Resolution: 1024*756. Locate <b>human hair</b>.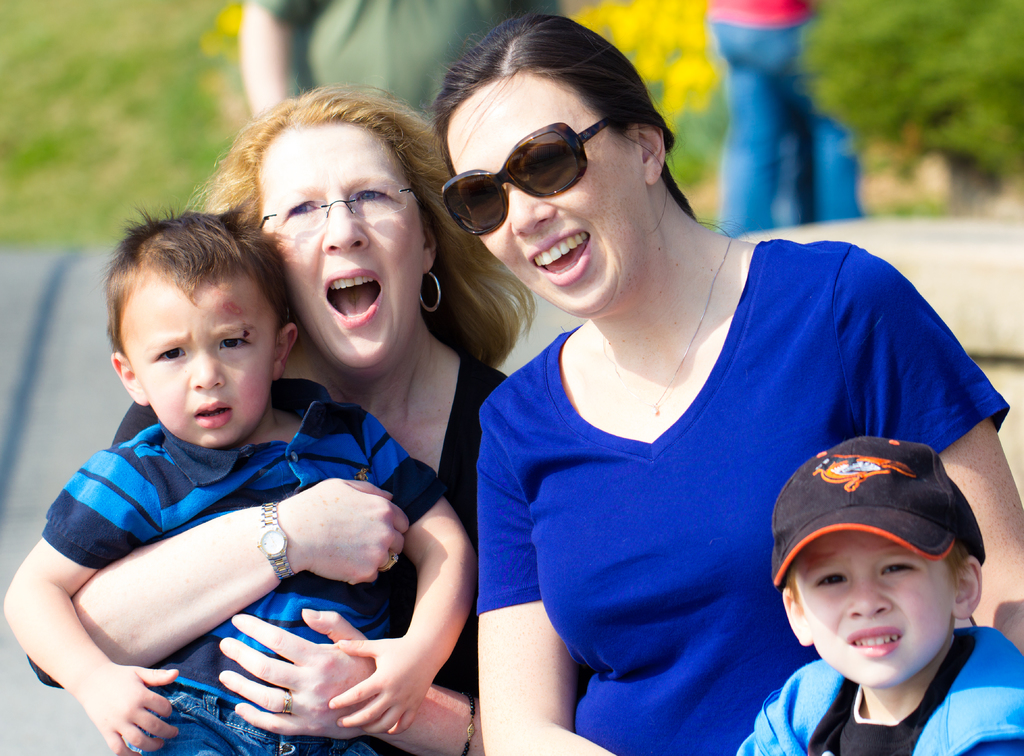
[417, 0, 806, 248].
